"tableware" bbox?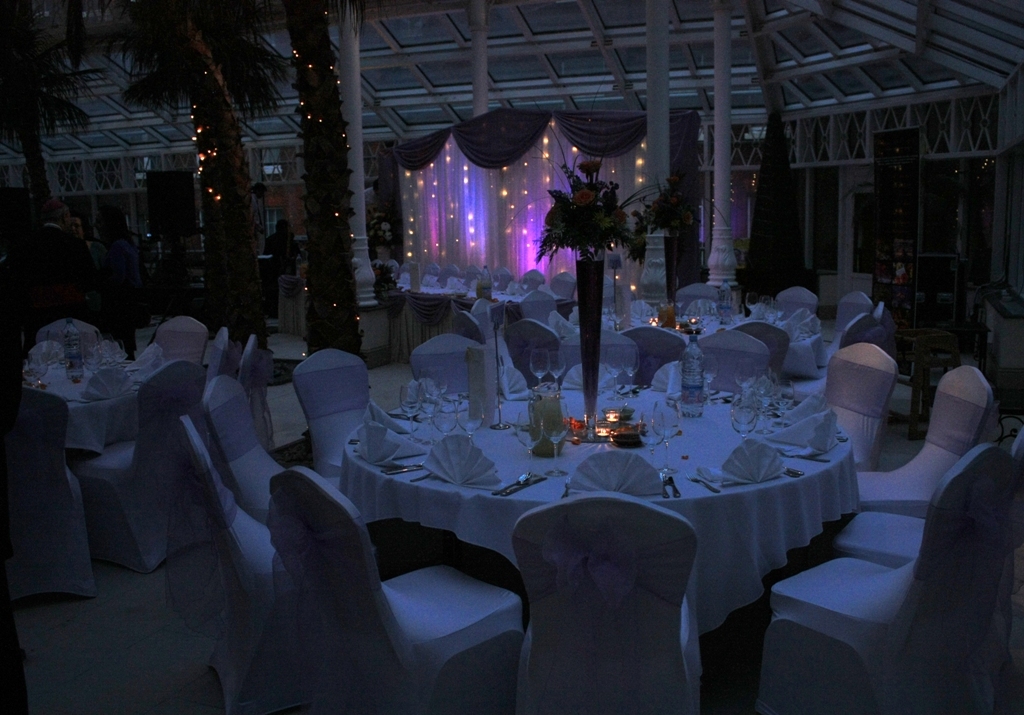
detection(492, 471, 533, 494)
